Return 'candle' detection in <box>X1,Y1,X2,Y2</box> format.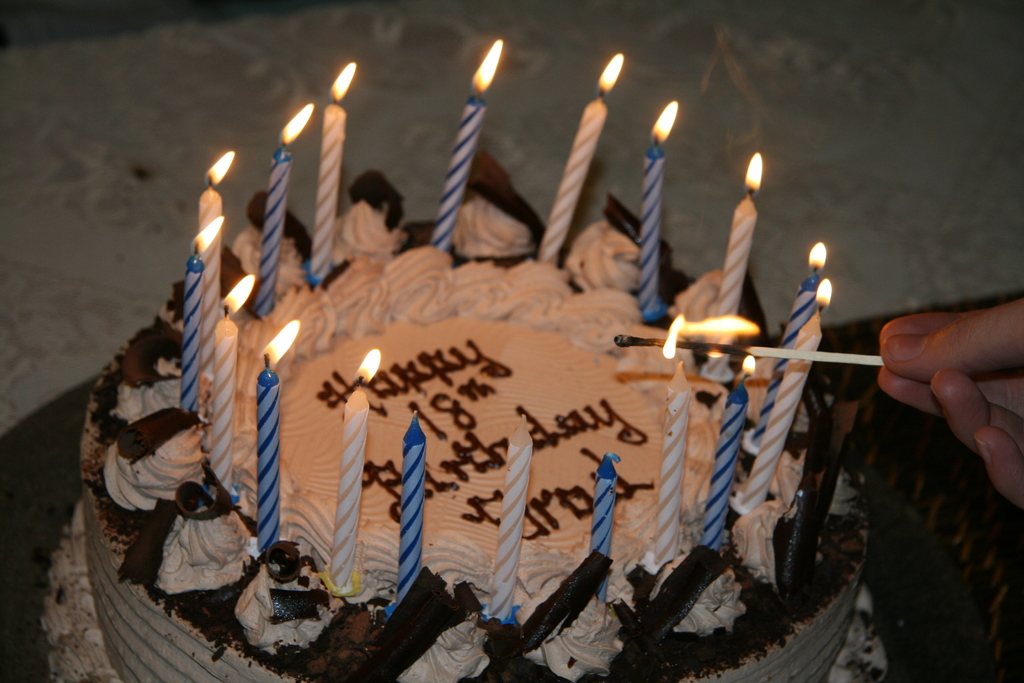
<box>178,214,228,414</box>.
